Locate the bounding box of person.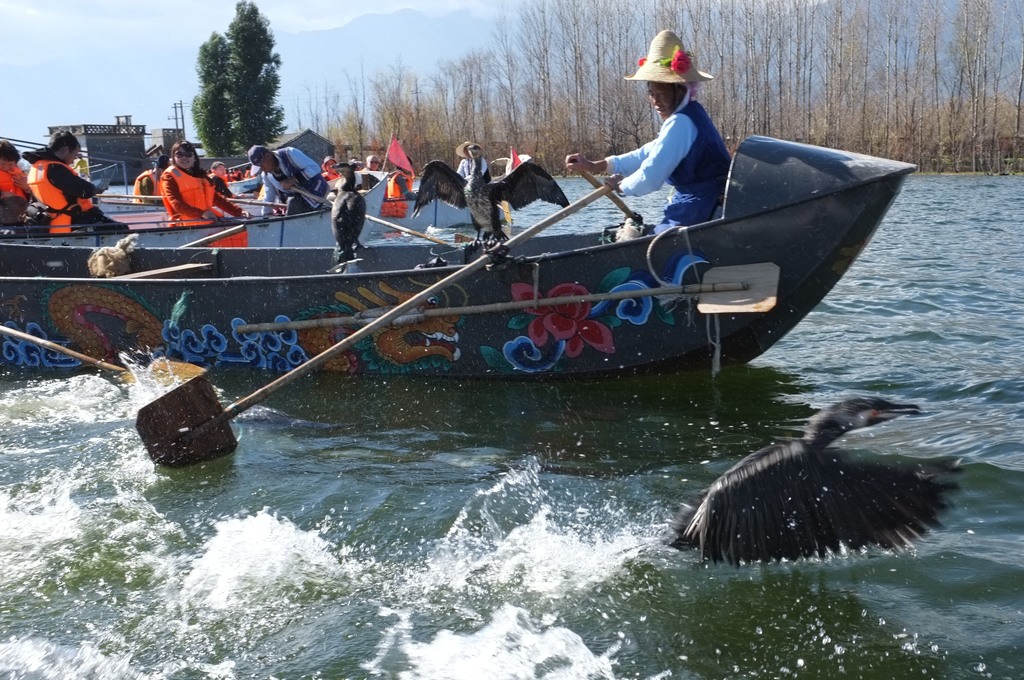
Bounding box: {"left": 134, "top": 157, "right": 179, "bottom": 200}.
